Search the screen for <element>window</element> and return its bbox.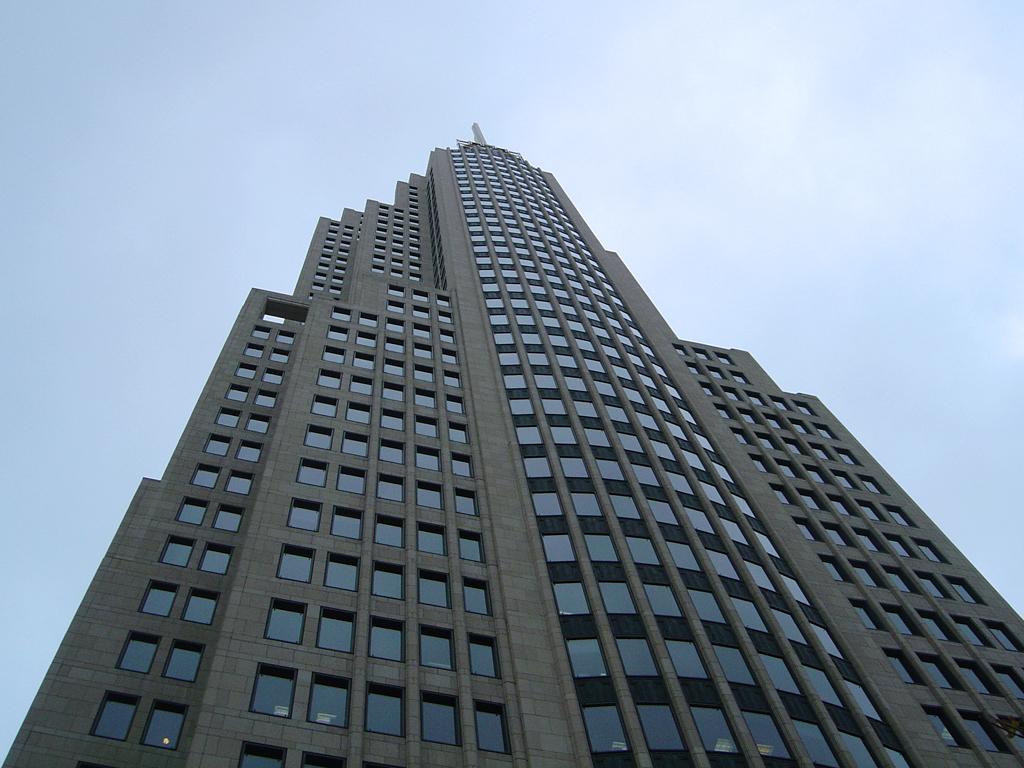
Found: [710, 550, 744, 581].
